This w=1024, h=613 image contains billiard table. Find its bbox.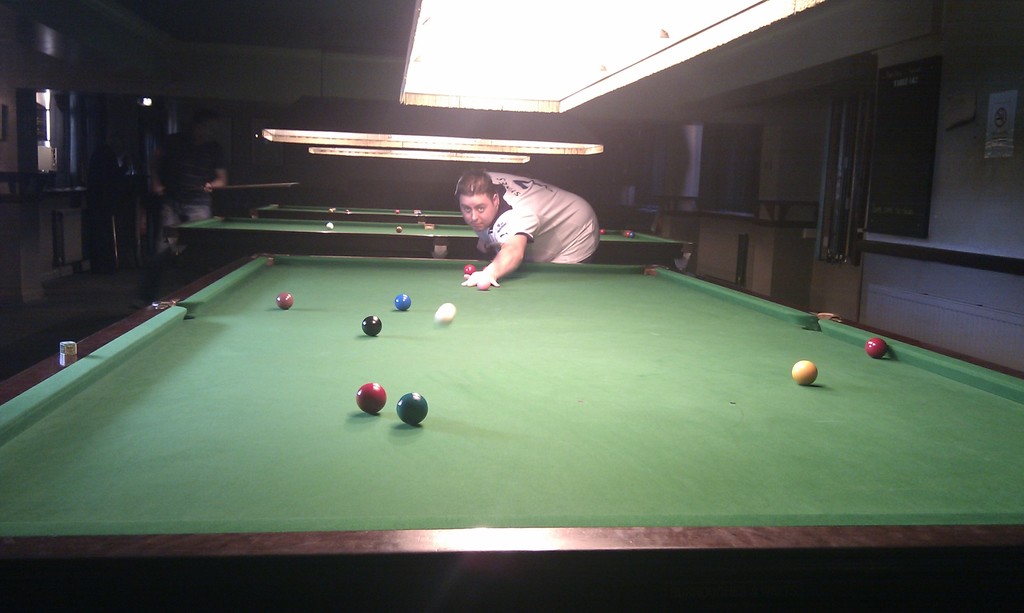
0, 252, 1023, 612.
